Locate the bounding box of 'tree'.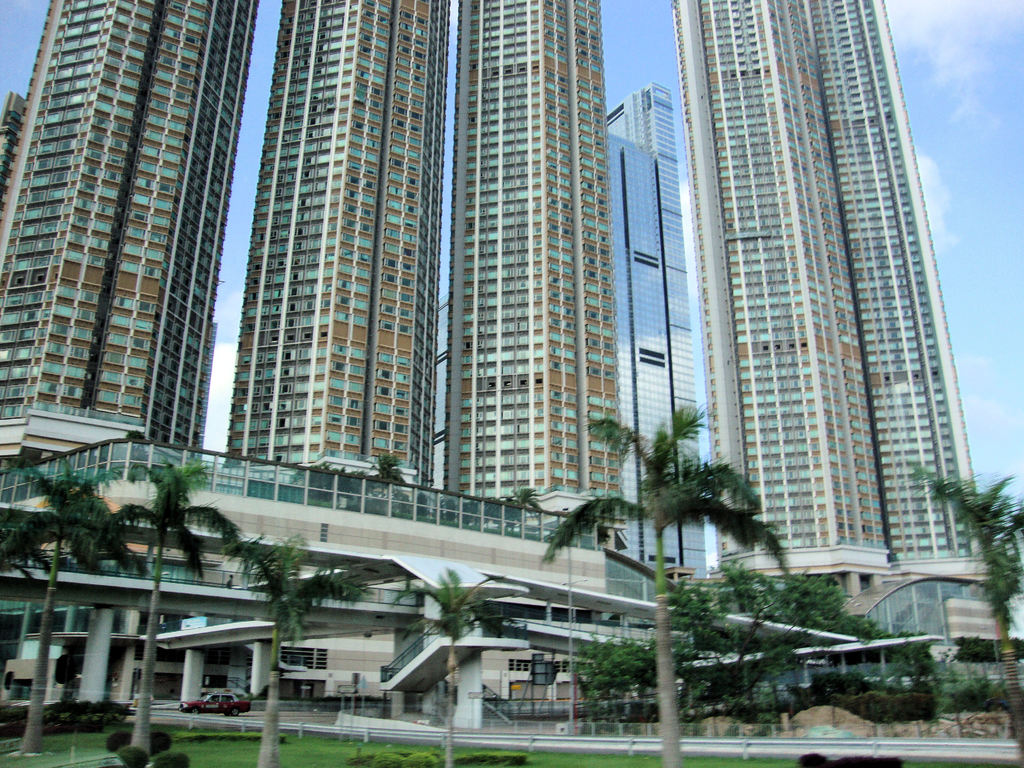
Bounding box: 91 461 245 767.
